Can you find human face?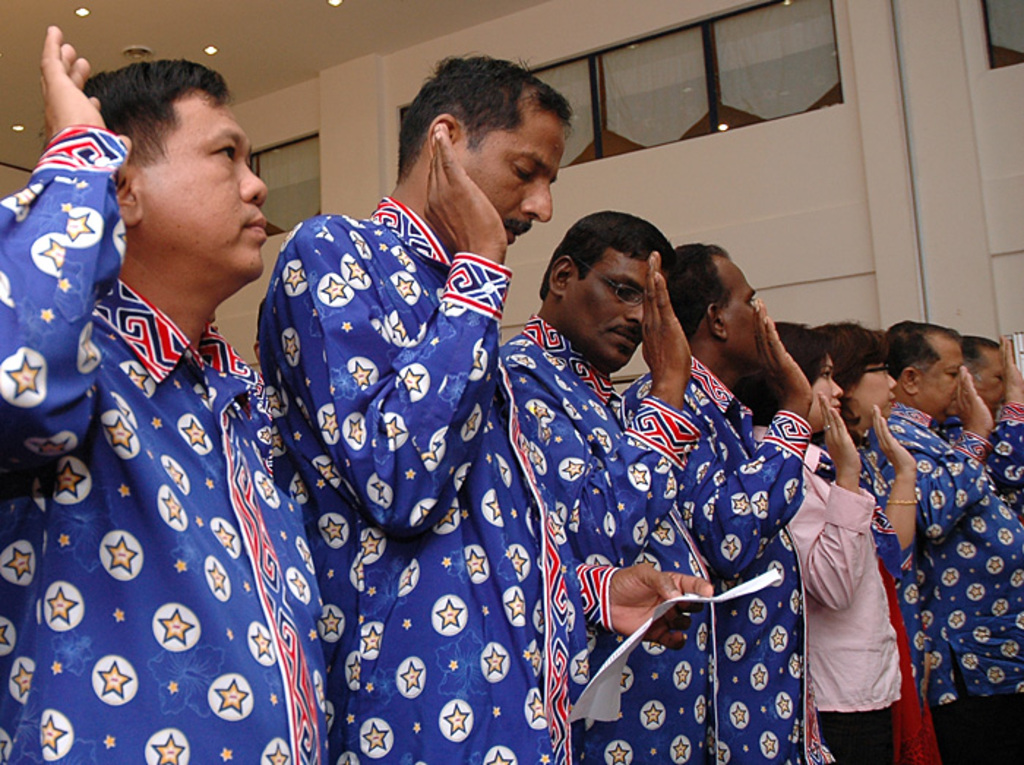
Yes, bounding box: detection(971, 353, 1012, 408).
